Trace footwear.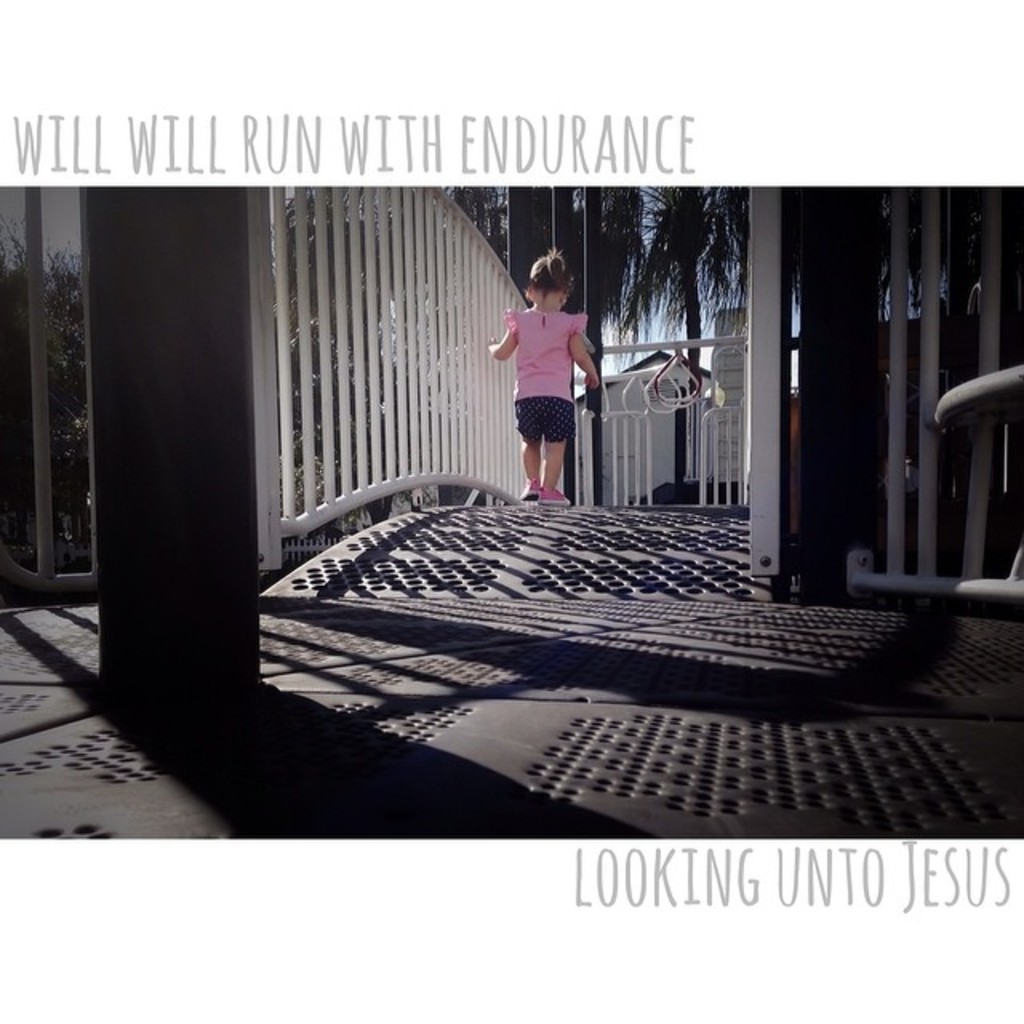
Traced to x1=522, y1=480, x2=536, y2=498.
